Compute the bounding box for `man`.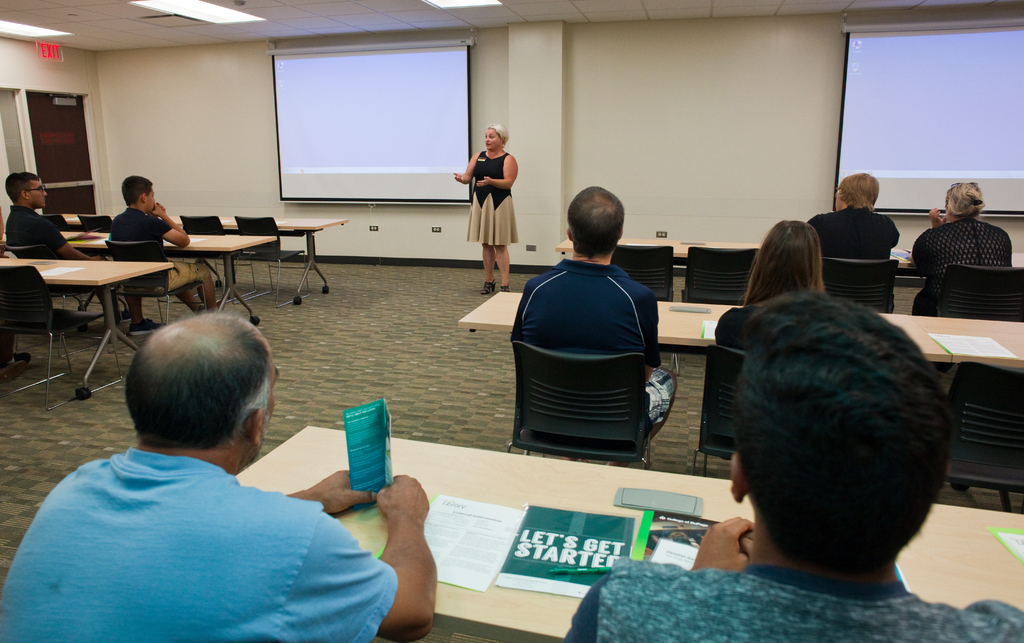
<box>5,166,157,336</box>.
